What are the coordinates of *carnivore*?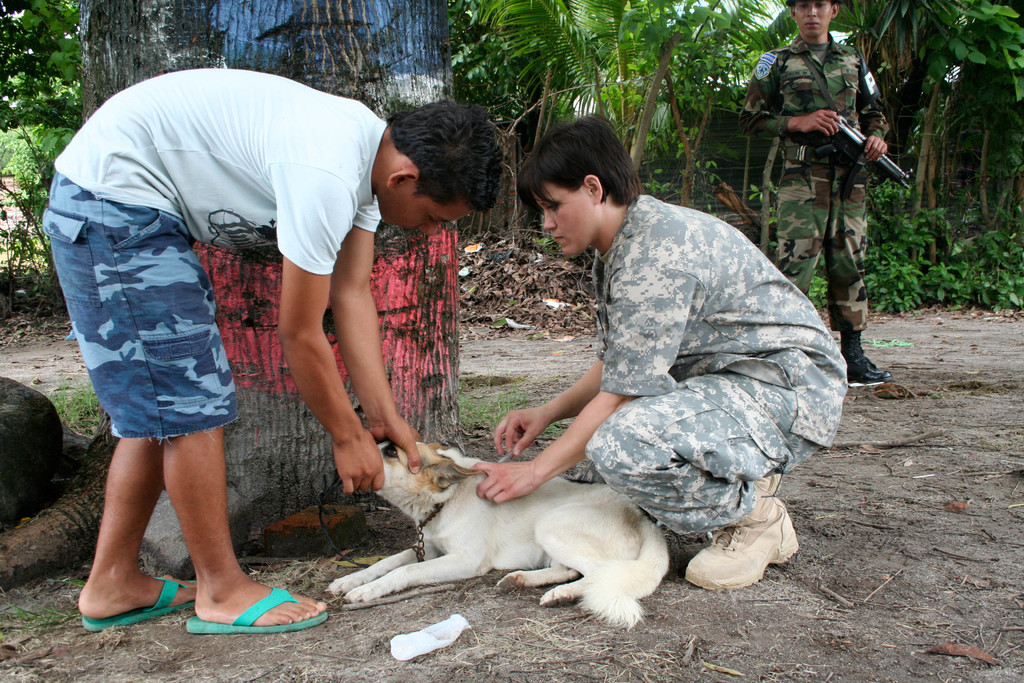
region(360, 443, 678, 610).
